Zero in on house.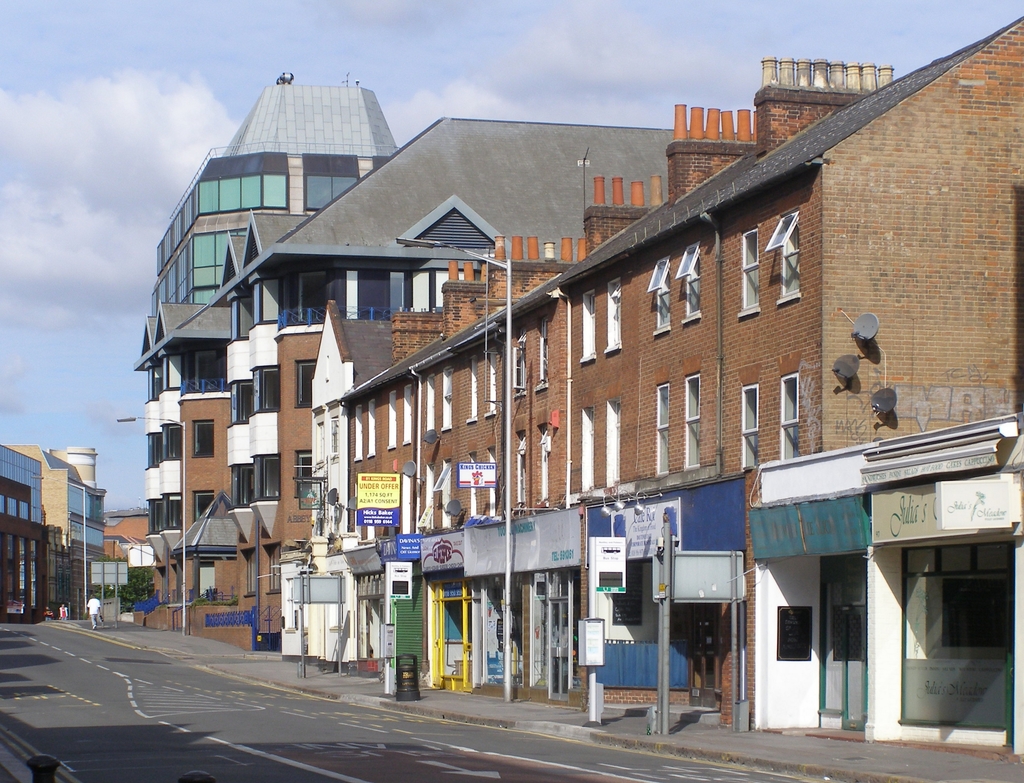
Zeroed in: (343, 10, 1023, 463).
